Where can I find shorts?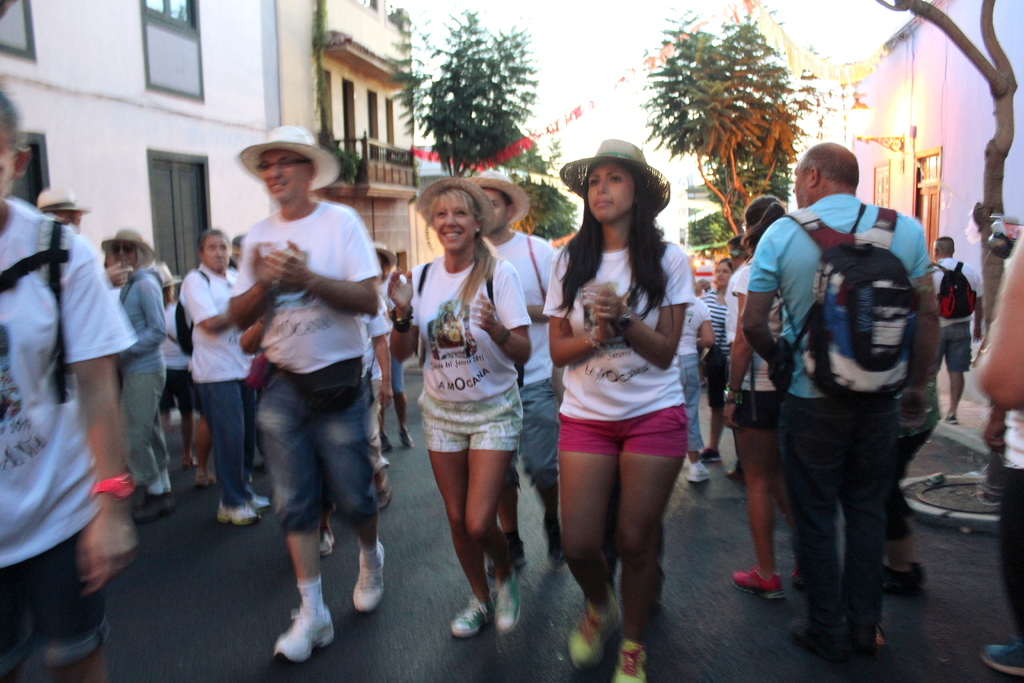
You can find it at {"left": 394, "top": 358, "right": 406, "bottom": 397}.
